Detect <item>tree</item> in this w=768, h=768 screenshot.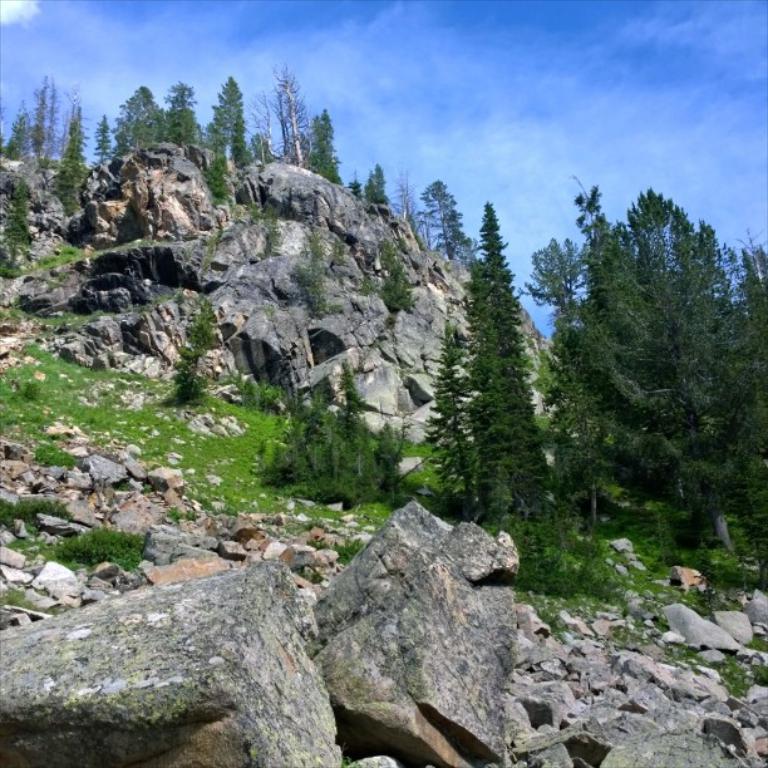
Detection: locate(212, 78, 247, 159).
